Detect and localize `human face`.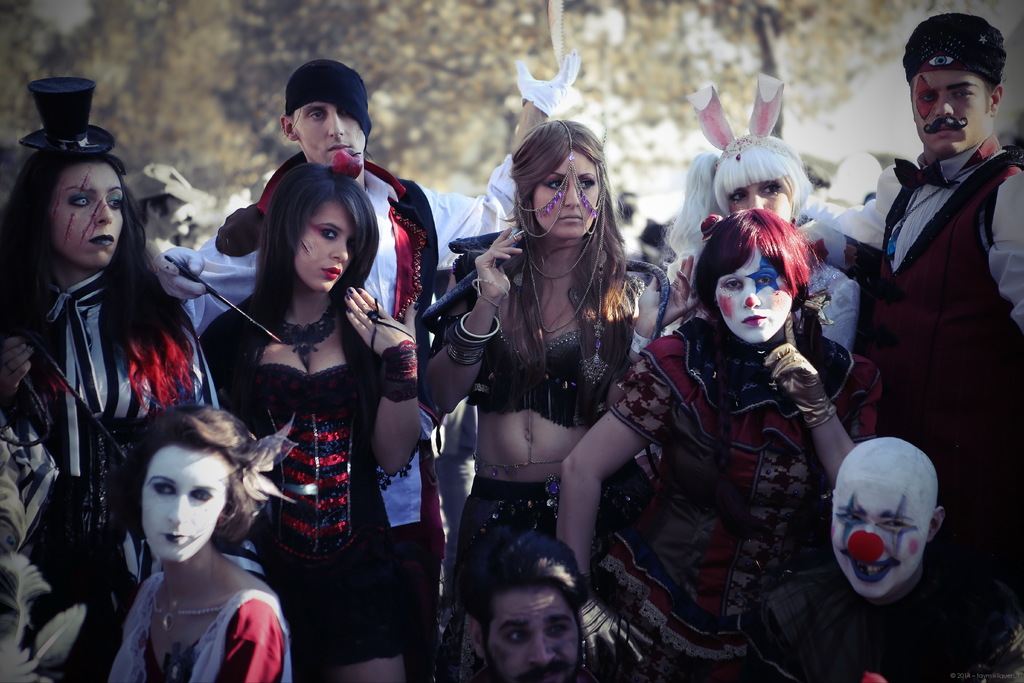
Localized at [534, 150, 598, 235].
